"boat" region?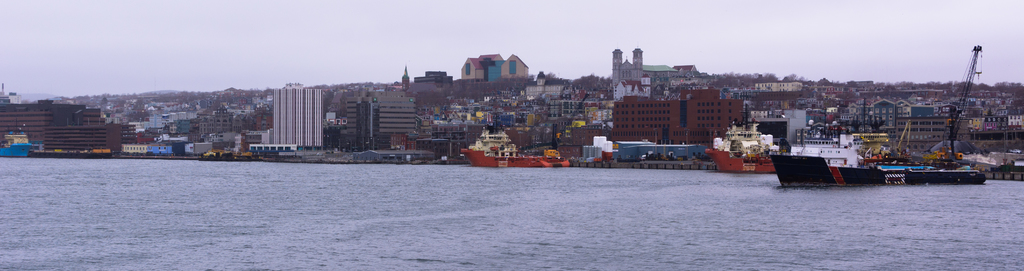
rect(712, 127, 781, 171)
